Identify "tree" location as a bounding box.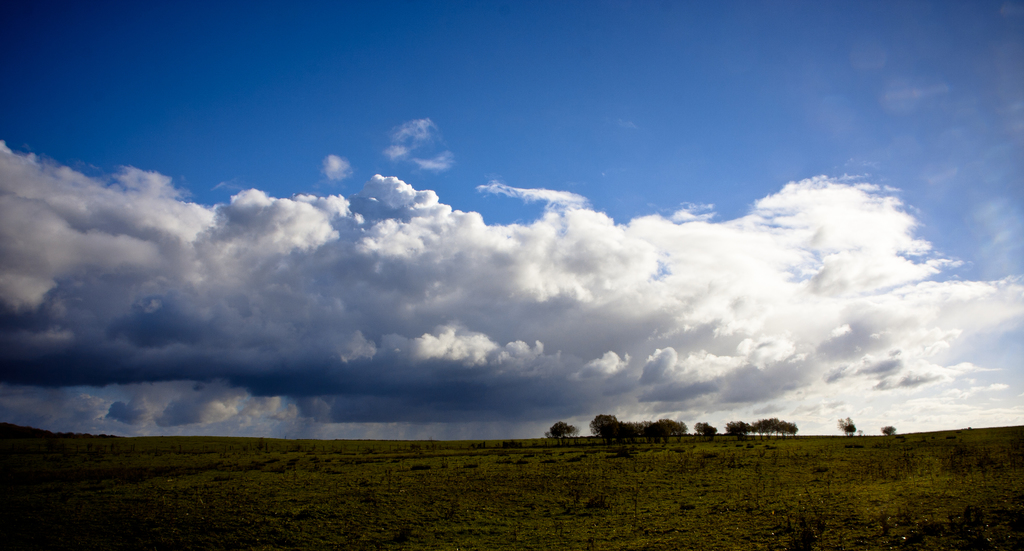
detection(543, 417, 576, 445).
